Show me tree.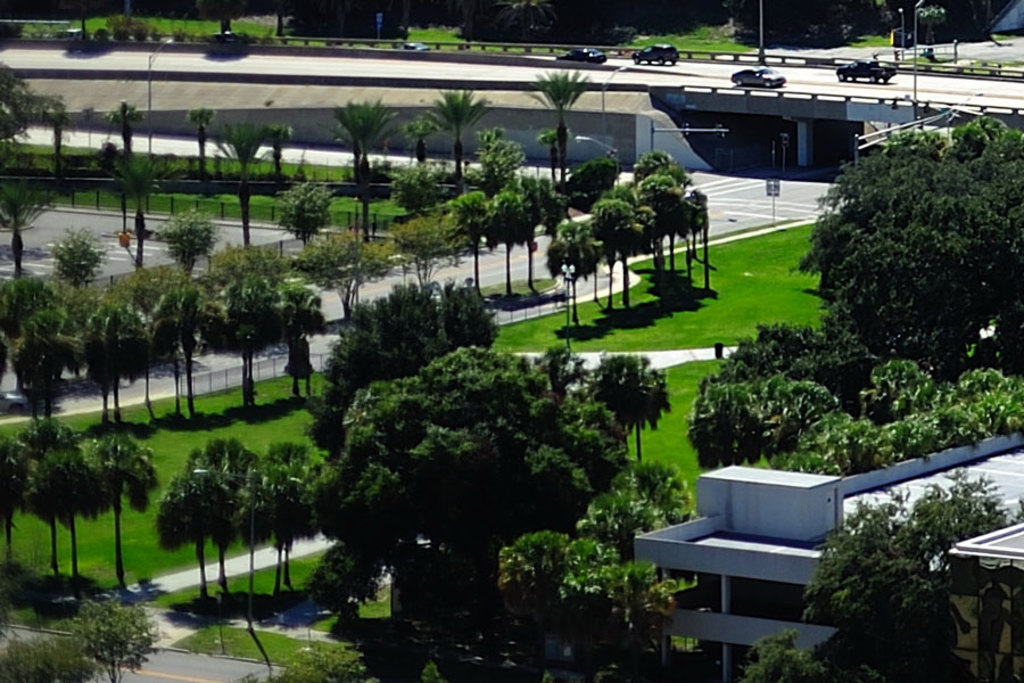
tree is here: <bbox>589, 345, 674, 464</bbox>.
